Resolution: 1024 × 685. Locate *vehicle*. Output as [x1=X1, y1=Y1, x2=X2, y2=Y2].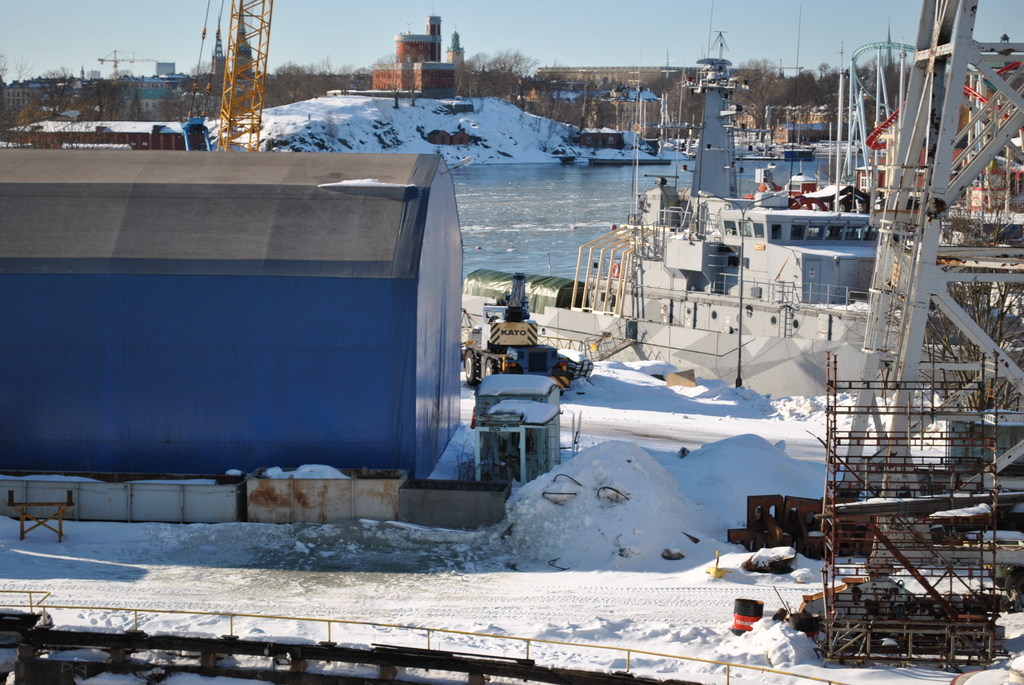
[x1=516, y1=28, x2=903, y2=412].
